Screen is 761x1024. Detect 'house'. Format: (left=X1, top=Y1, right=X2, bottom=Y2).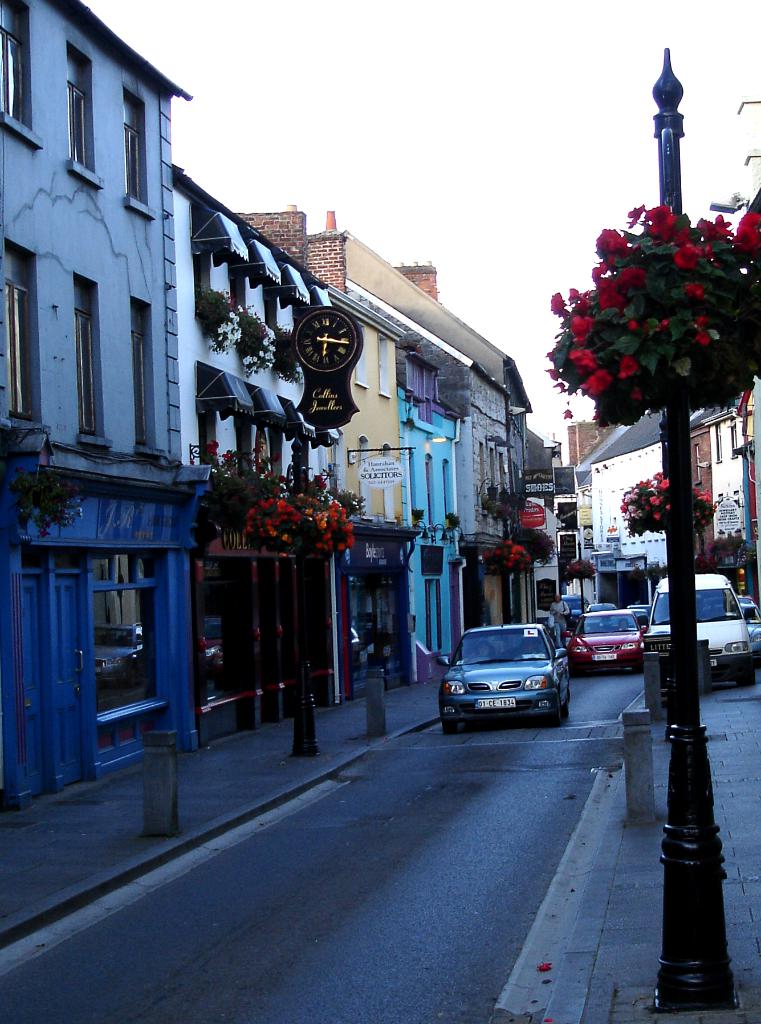
(left=196, top=237, right=358, bottom=682).
